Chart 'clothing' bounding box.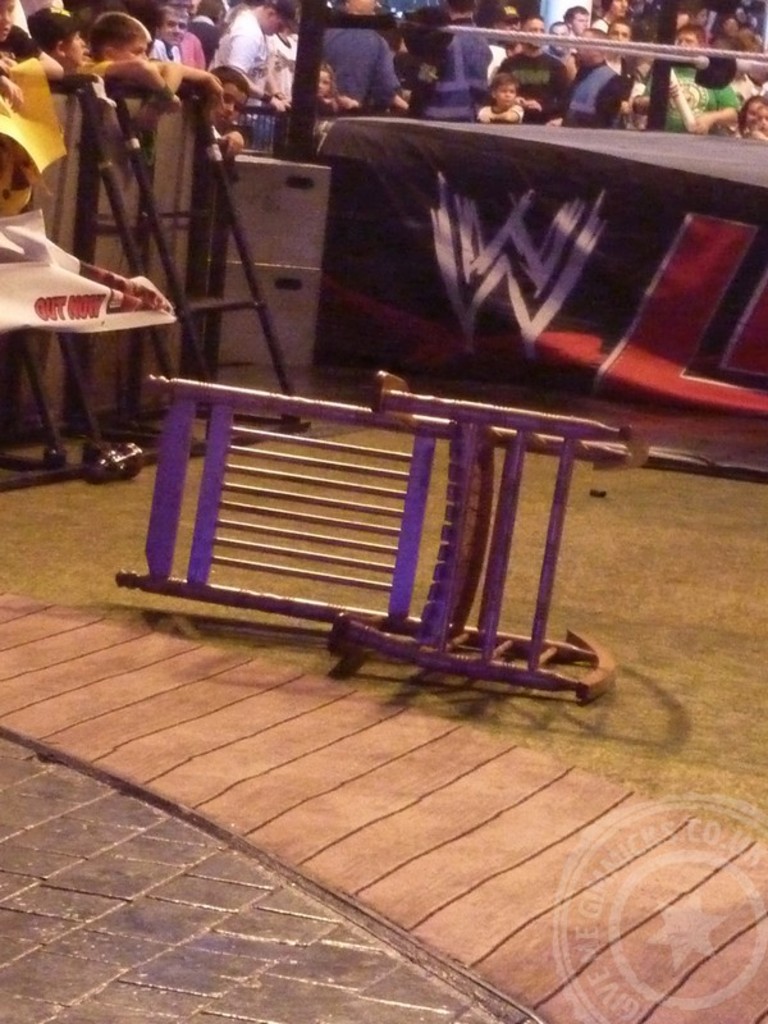
Charted: bbox(310, 20, 420, 99).
